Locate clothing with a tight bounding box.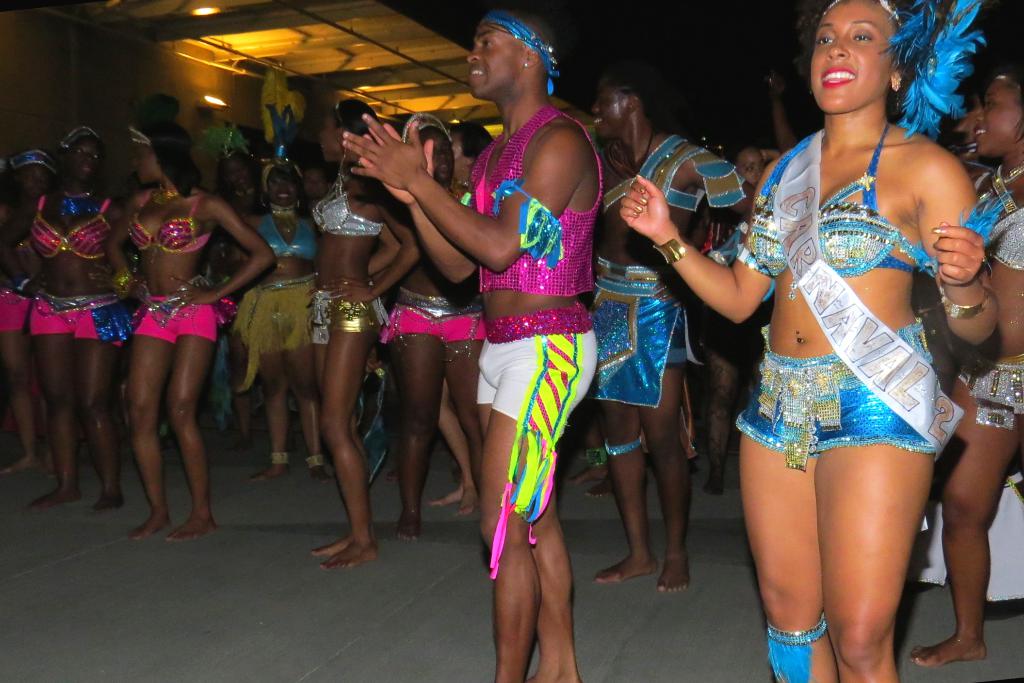
[380, 289, 490, 353].
